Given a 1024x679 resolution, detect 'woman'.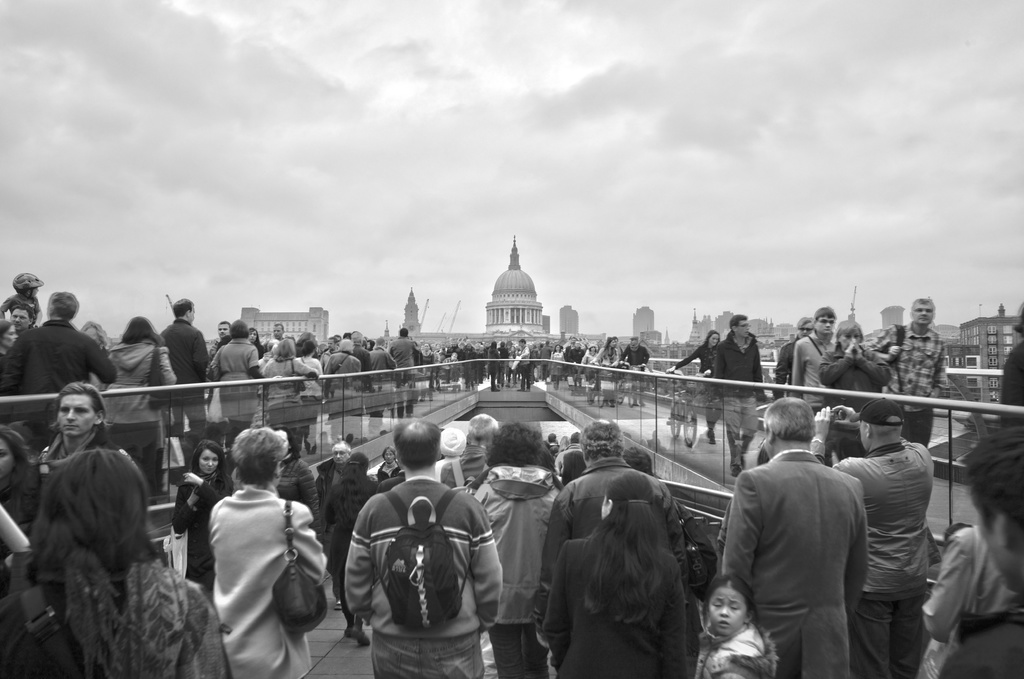
x1=321, y1=338, x2=361, y2=399.
